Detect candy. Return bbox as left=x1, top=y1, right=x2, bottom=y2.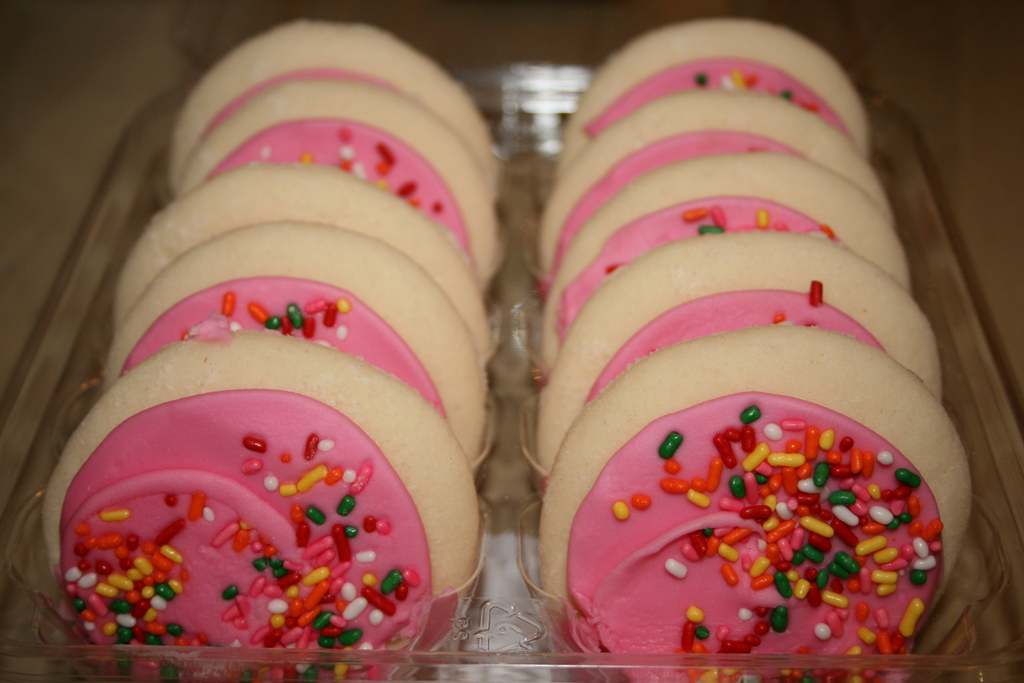
left=534, top=89, right=897, bottom=261.
